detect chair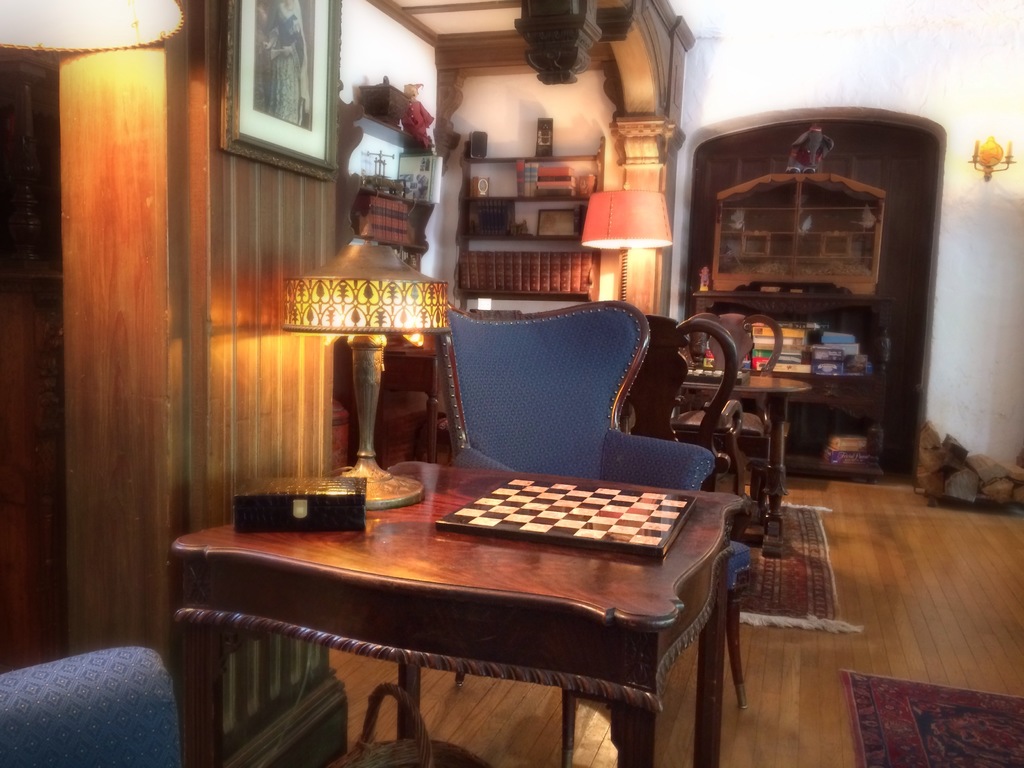
detection(614, 312, 768, 570)
